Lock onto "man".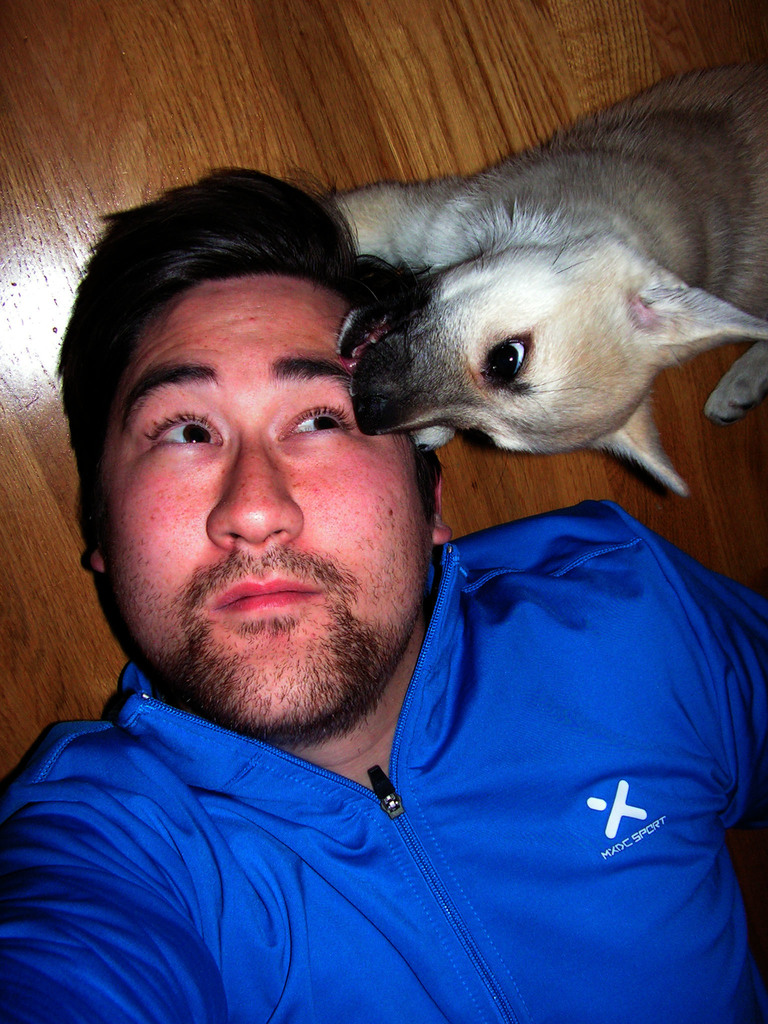
Locked: {"x1": 0, "y1": 129, "x2": 734, "y2": 998}.
